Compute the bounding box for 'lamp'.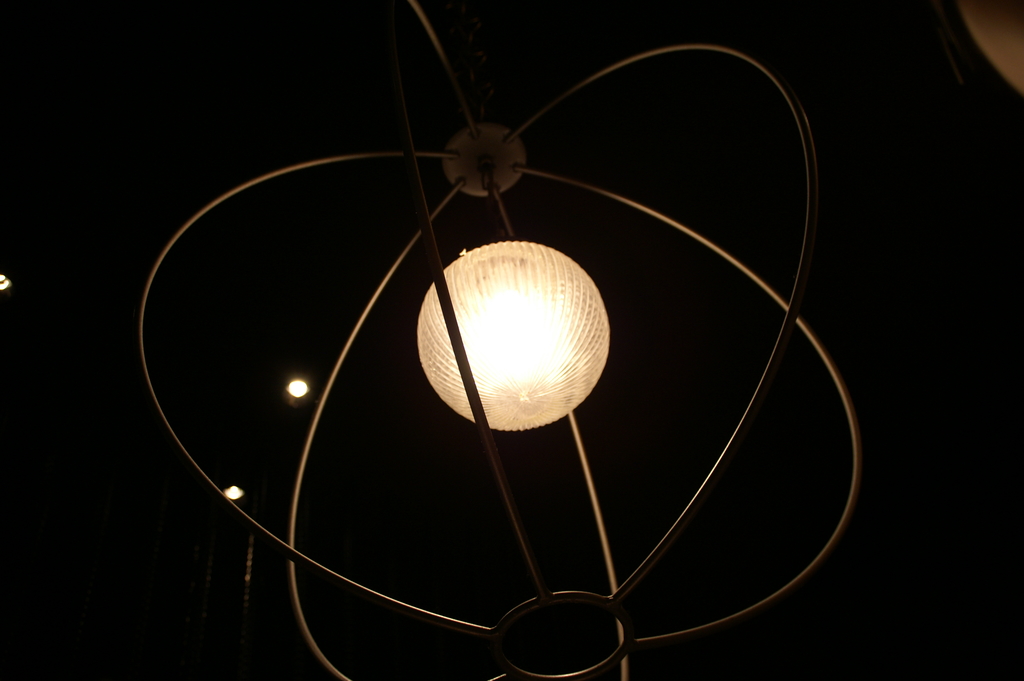
box(288, 6, 899, 680).
